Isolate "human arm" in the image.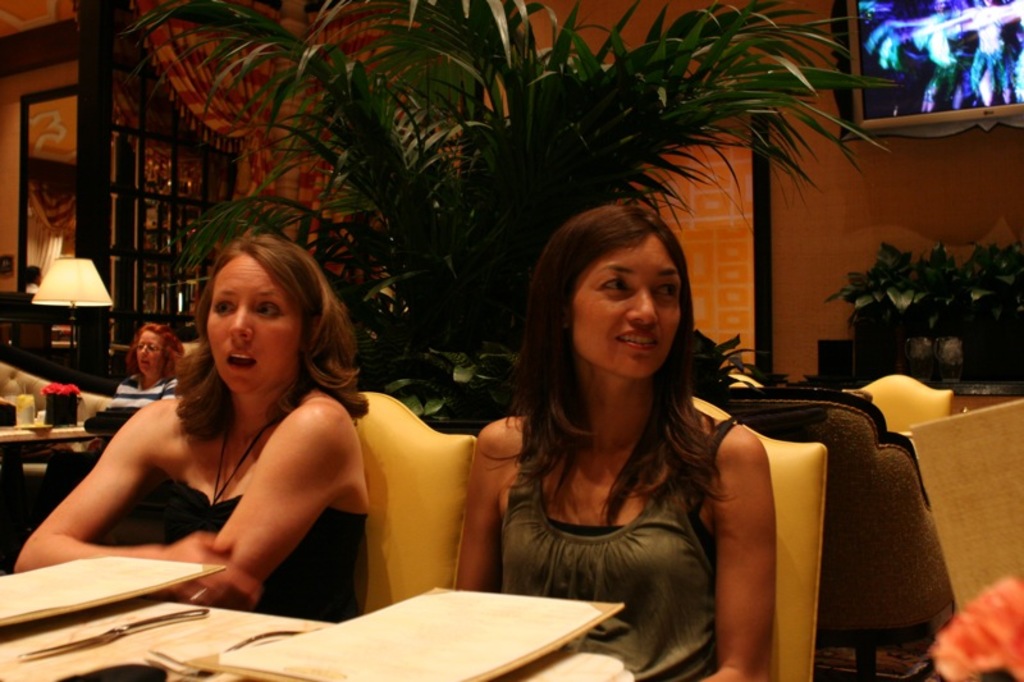
Isolated region: pyautogui.locateOnScreen(447, 411, 534, 599).
